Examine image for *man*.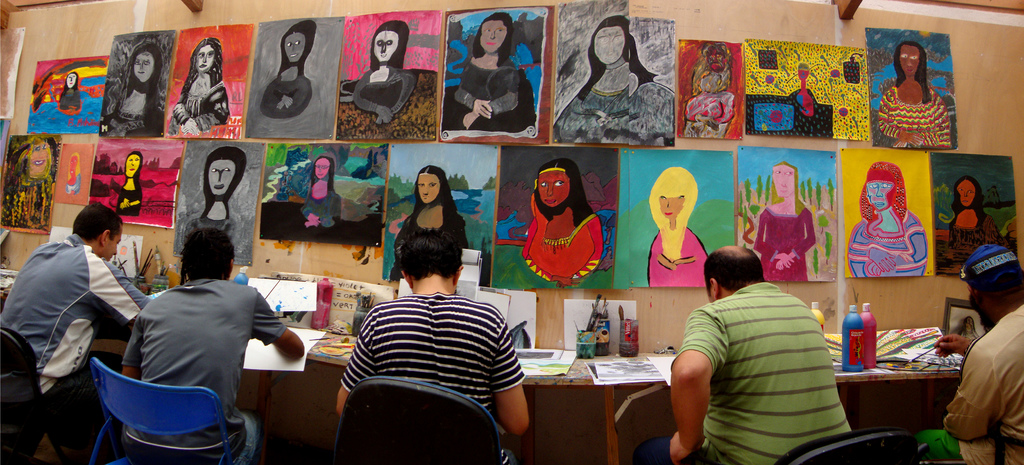
Examination result: bbox=(18, 202, 143, 406).
